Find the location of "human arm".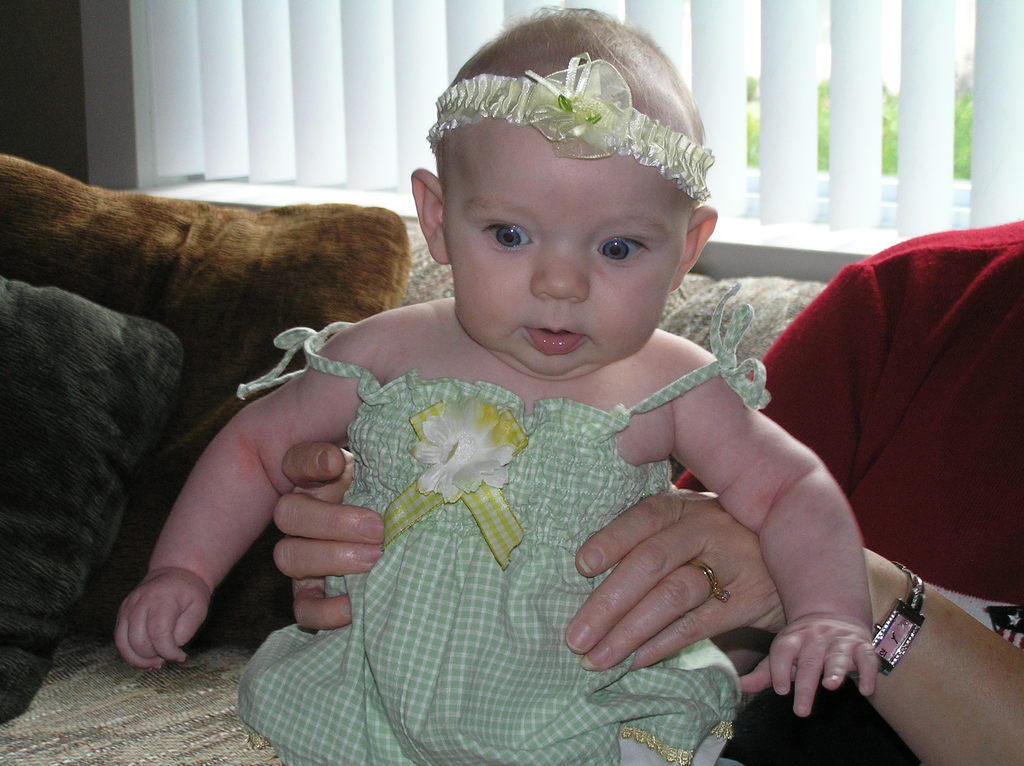
Location: rect(110, 371, 364, 692).
